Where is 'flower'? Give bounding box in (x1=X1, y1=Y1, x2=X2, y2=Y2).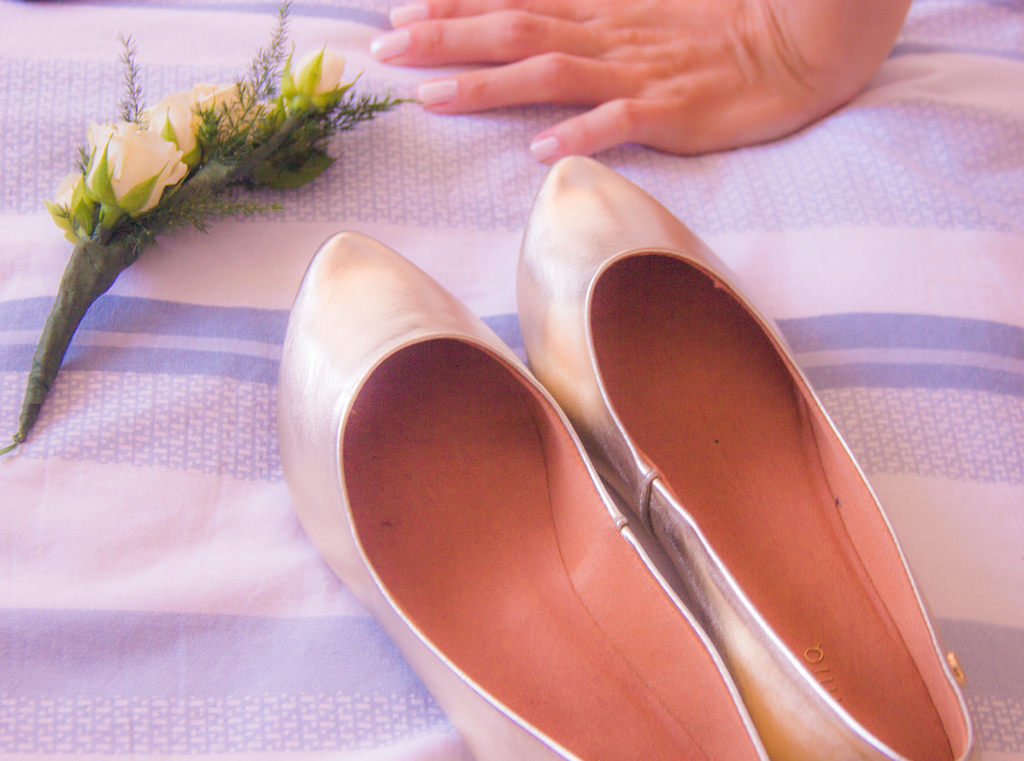
(x1=45, y1=166, x2=107, y2=241).
